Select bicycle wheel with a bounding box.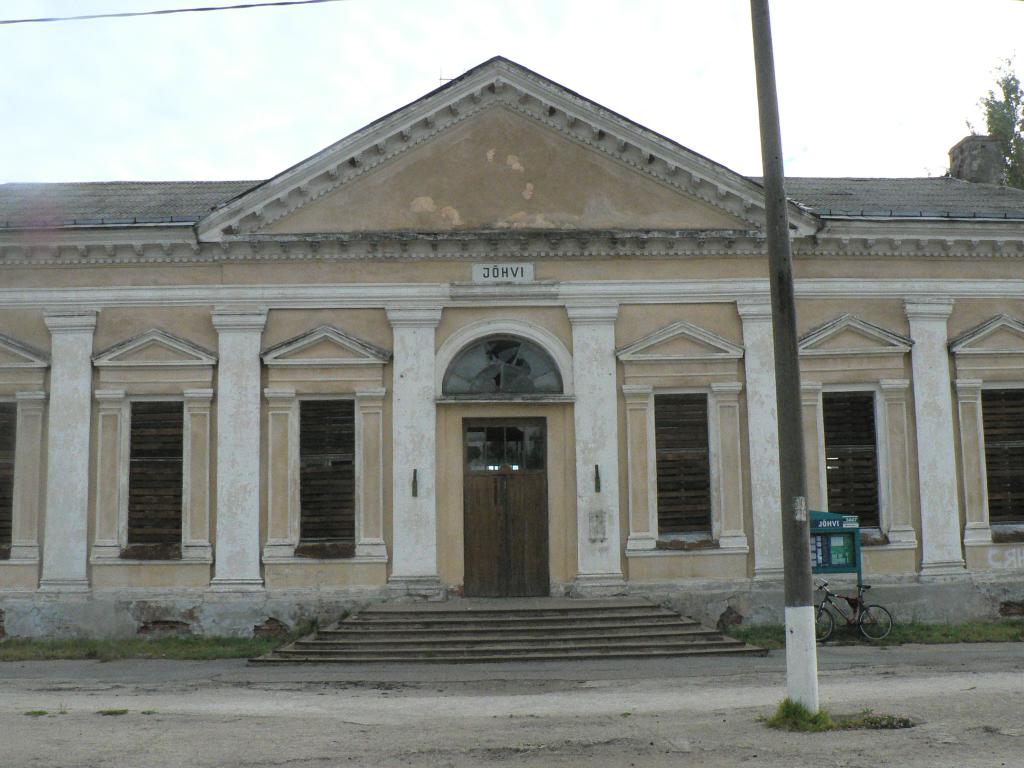
detection(856, 604, 893, 643).
